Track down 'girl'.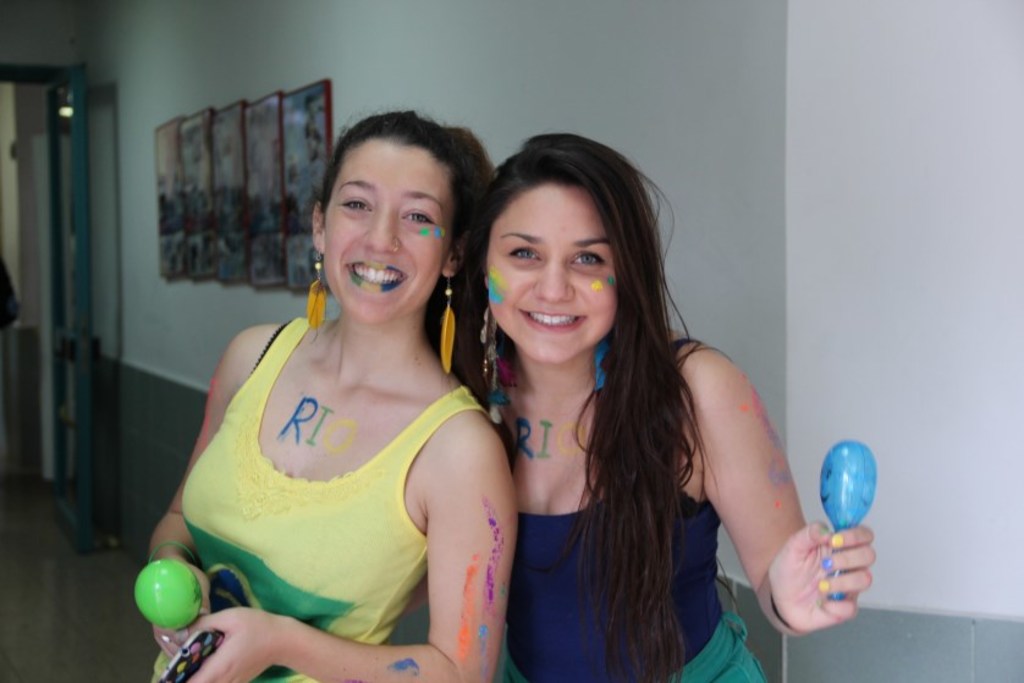
Tracked to detection(145, 110, 521, 682).
